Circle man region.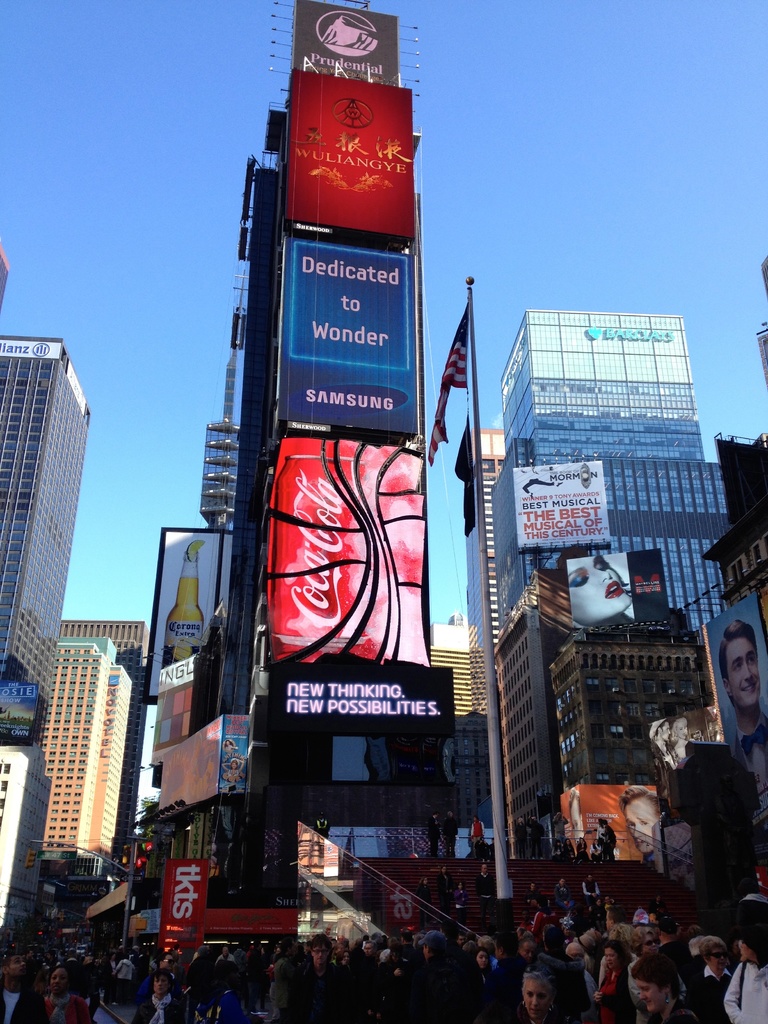
Region: [440, 810, 452, 857].
